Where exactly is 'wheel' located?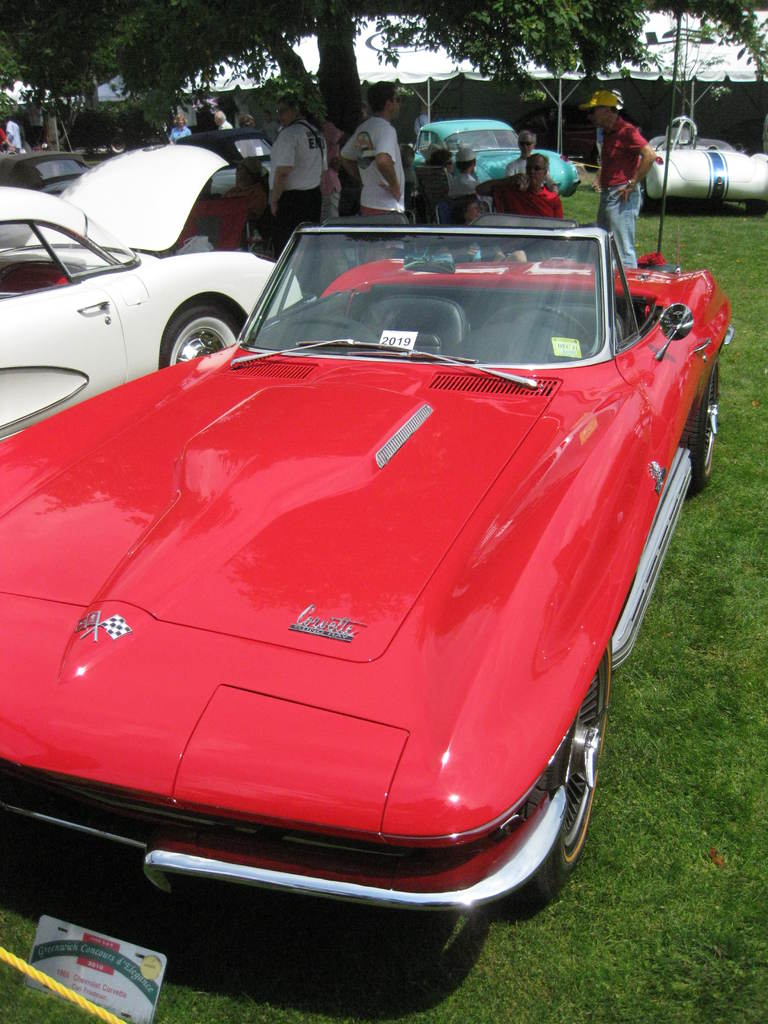
Its bounding box is 481, 303, 595, 350.
